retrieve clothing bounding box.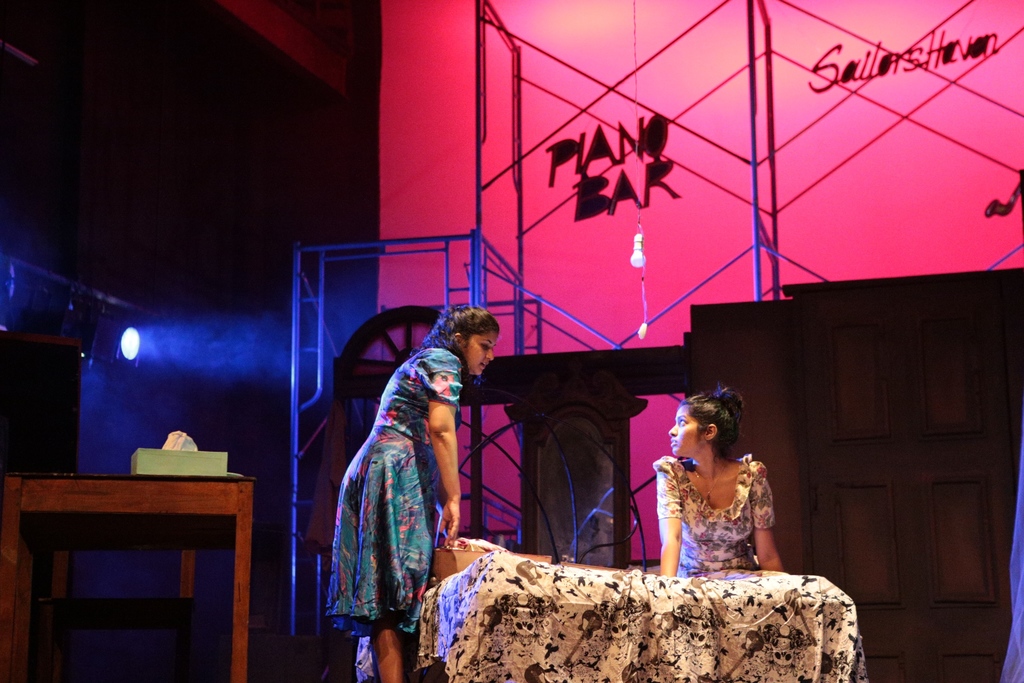
Bounding box: 650/460/778/582.
